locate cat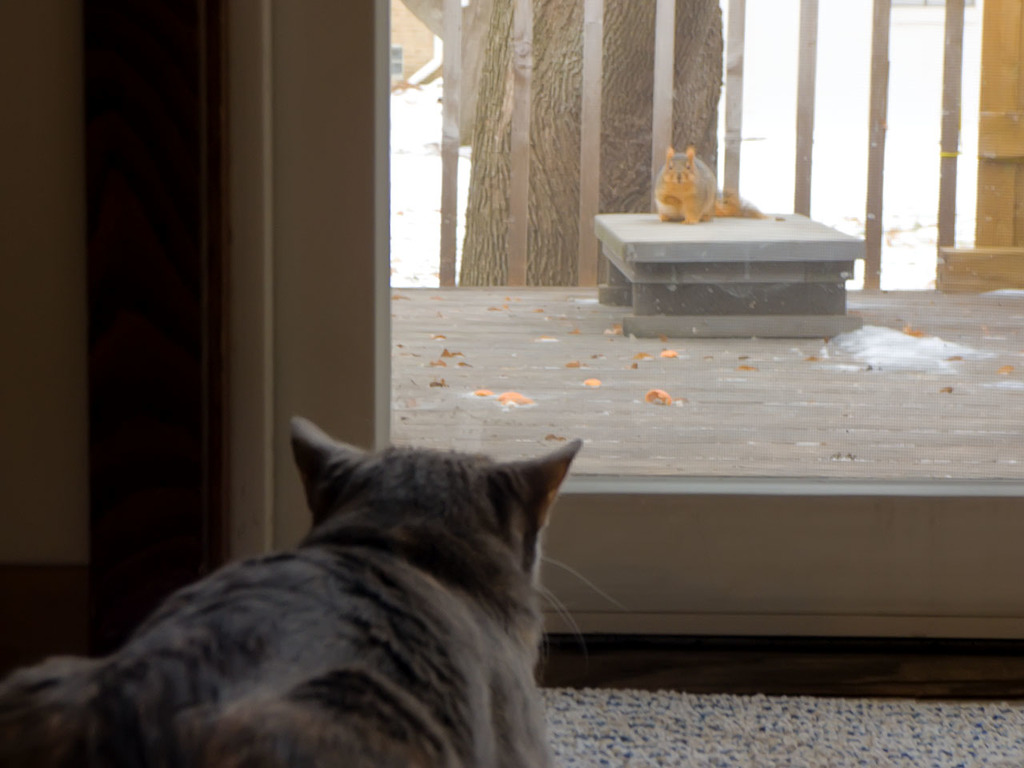
box=[656, 148, 770, 226]
